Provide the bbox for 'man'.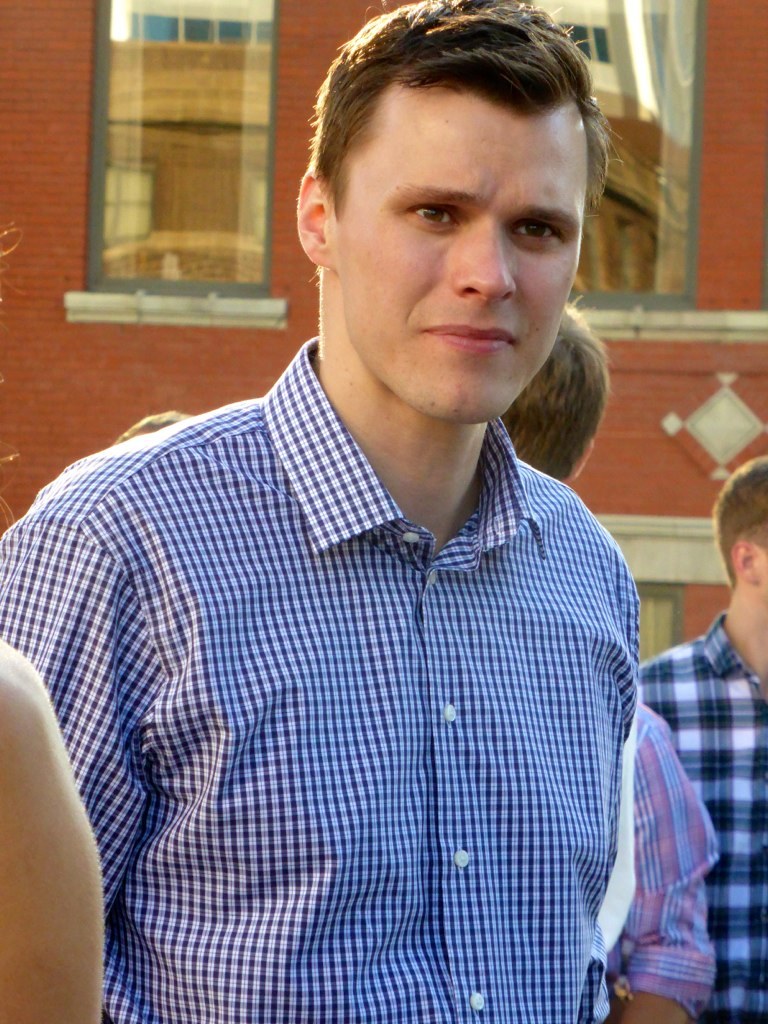
left=610, top=696, right=720, bottom=1023.
